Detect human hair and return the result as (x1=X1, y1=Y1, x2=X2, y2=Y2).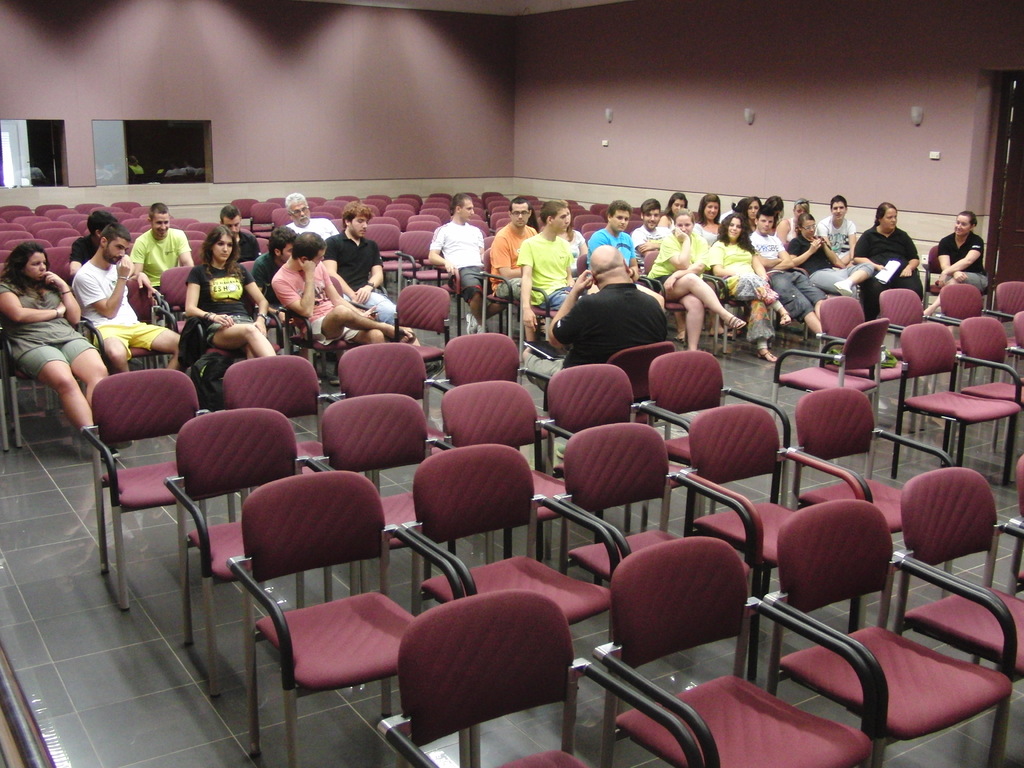
(x1=268, y1=228, x2=297, y2=261).
